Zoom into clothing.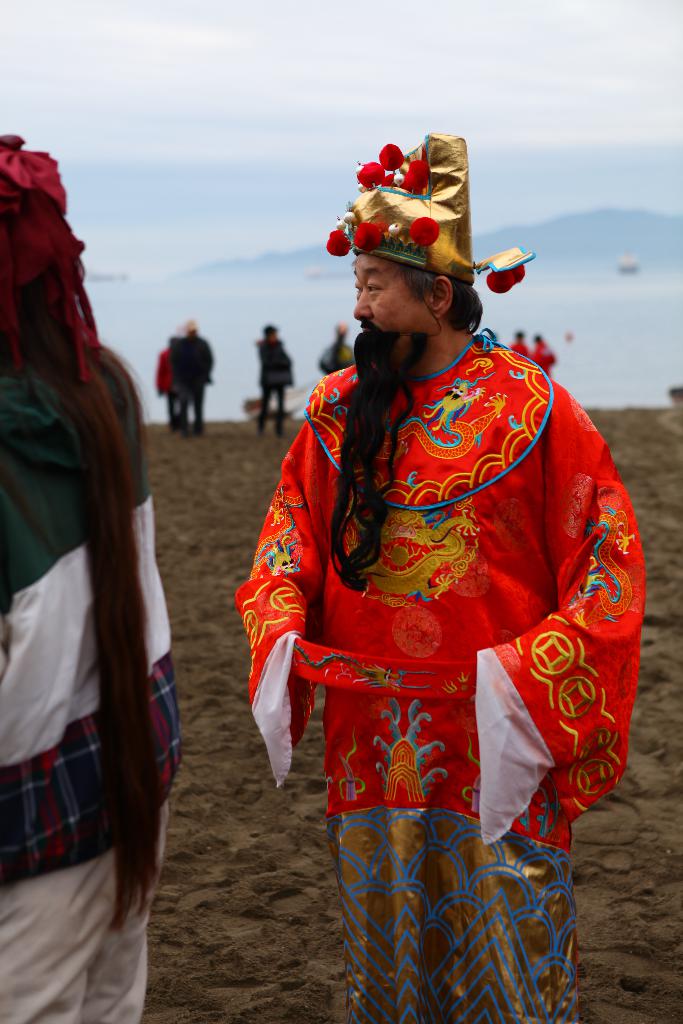
Zoom target: detection(529, 344, 561, 373).
